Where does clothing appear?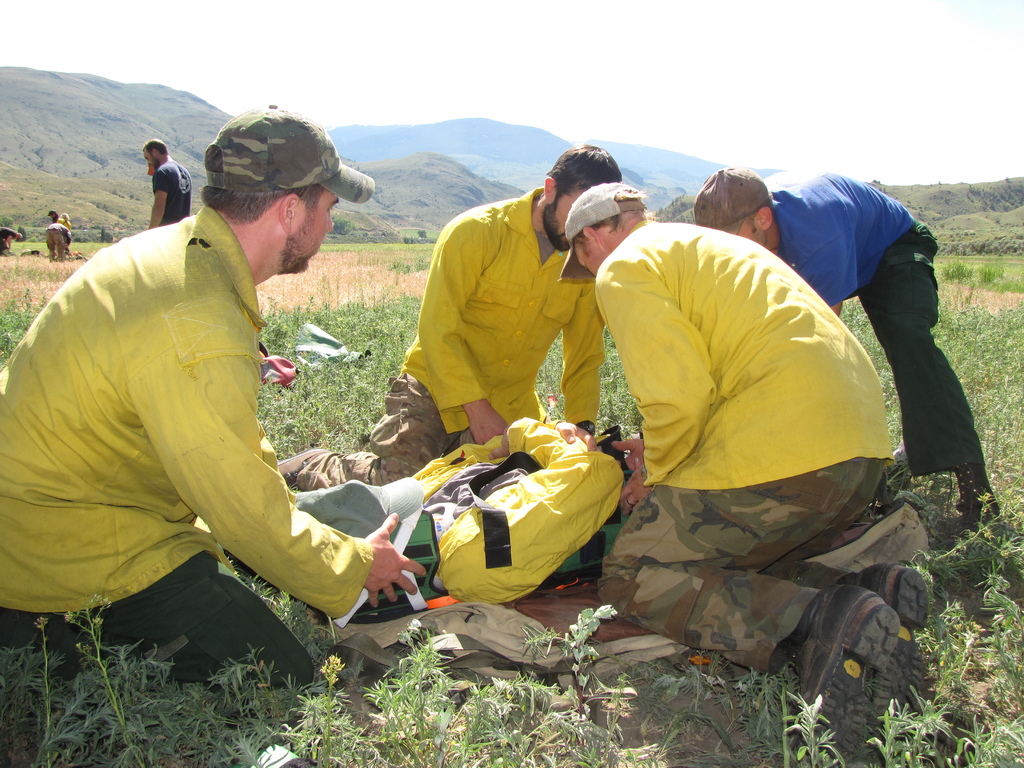
Appears at x1=0, y1=201, x2=376, y2=703.
